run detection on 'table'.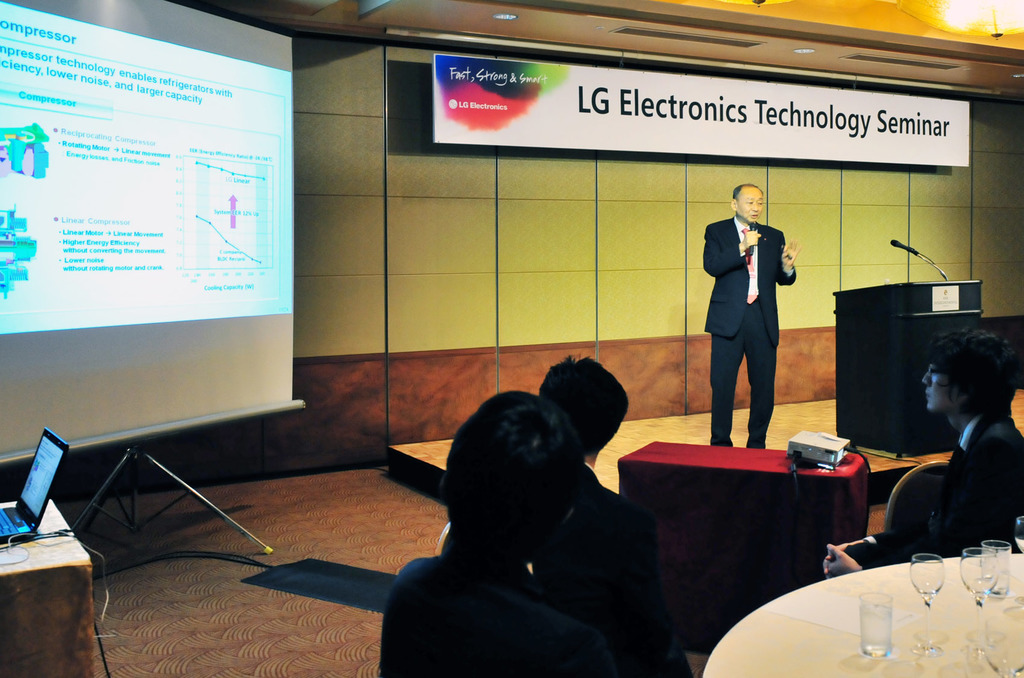
Result: 736:550:1016:661.
